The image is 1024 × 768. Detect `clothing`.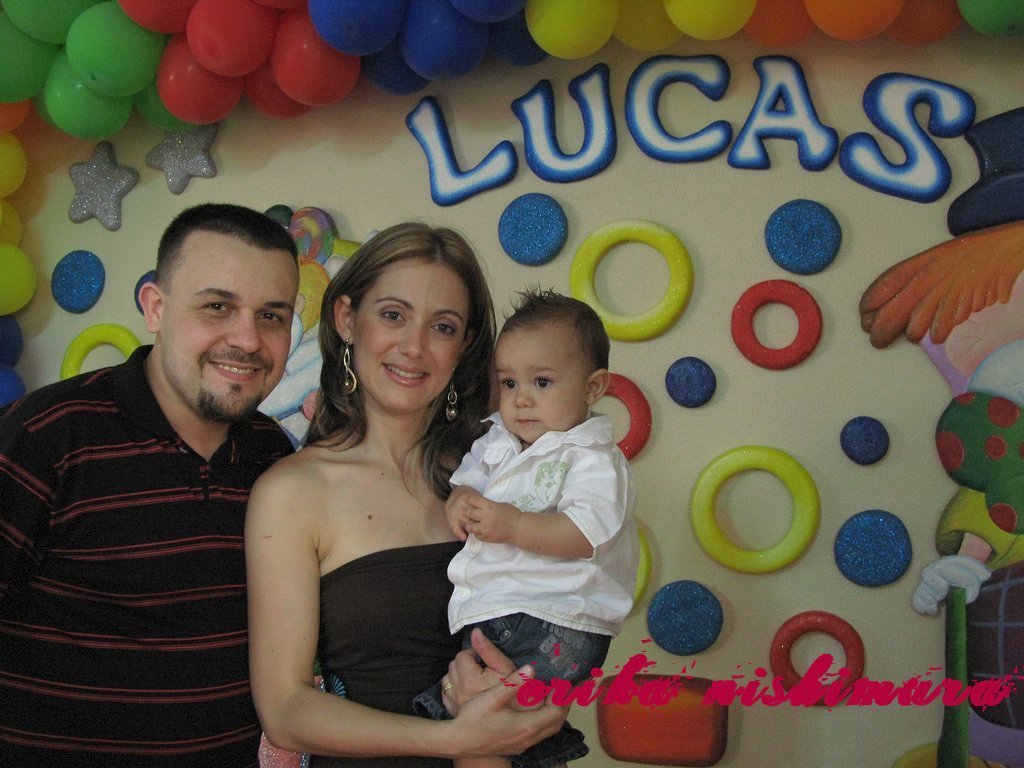
Detection: 424:422:667:742.
